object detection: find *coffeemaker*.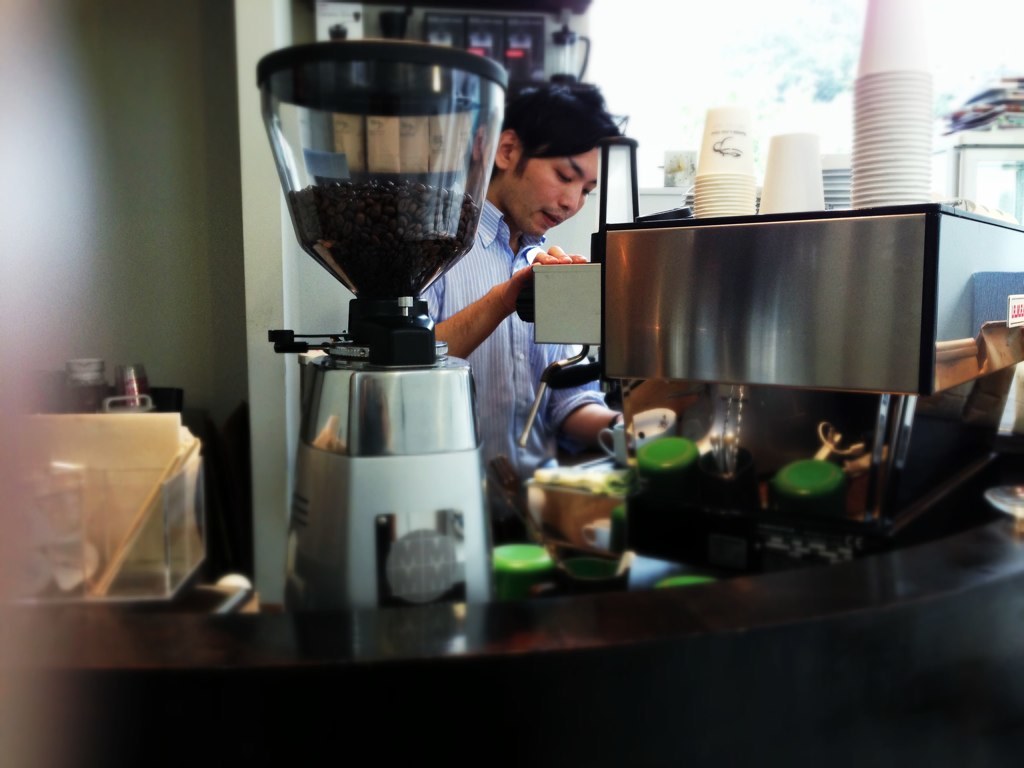
Rect(265, 19, 514, 613).
